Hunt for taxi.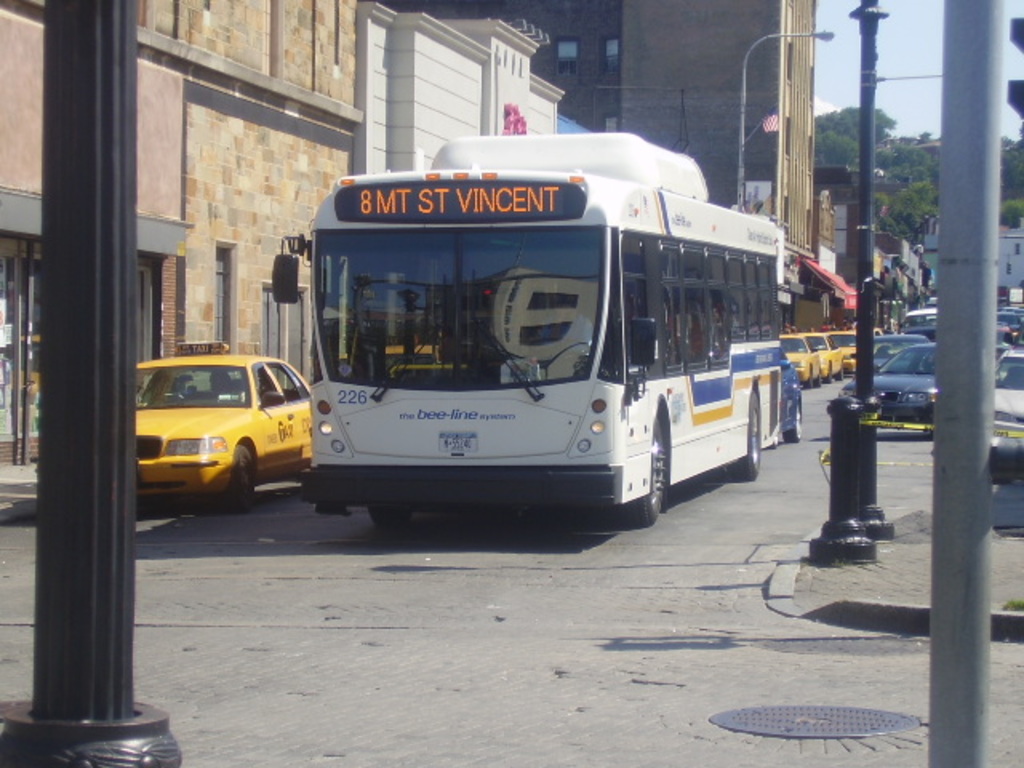
Hunted down at box(125, 339, 325, 509).
